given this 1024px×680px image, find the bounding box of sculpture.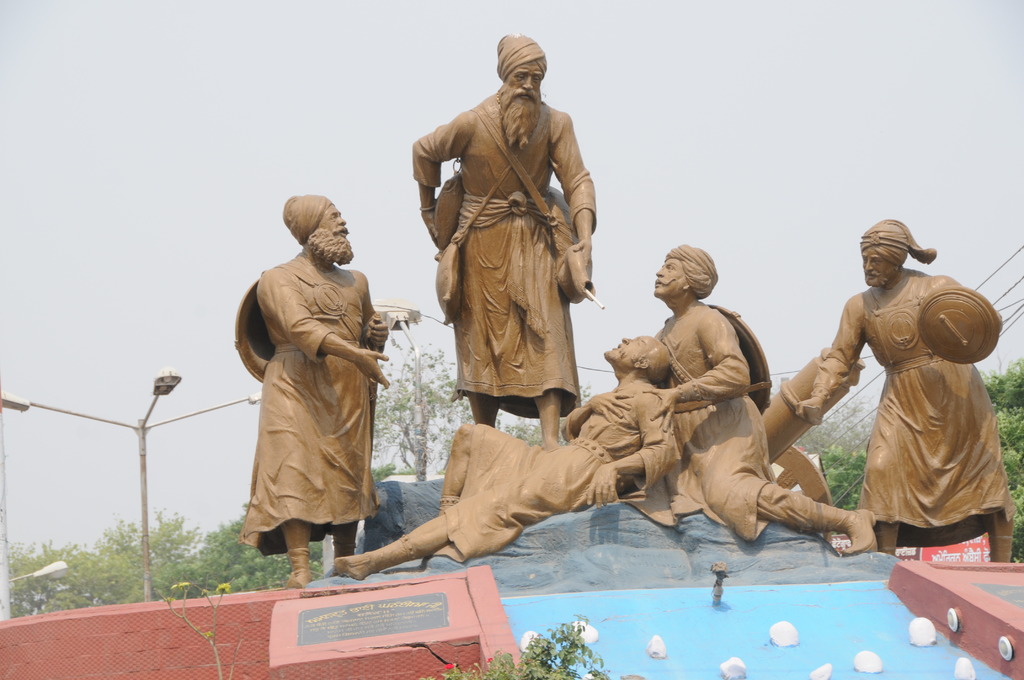
411, 30, 613, 490.
